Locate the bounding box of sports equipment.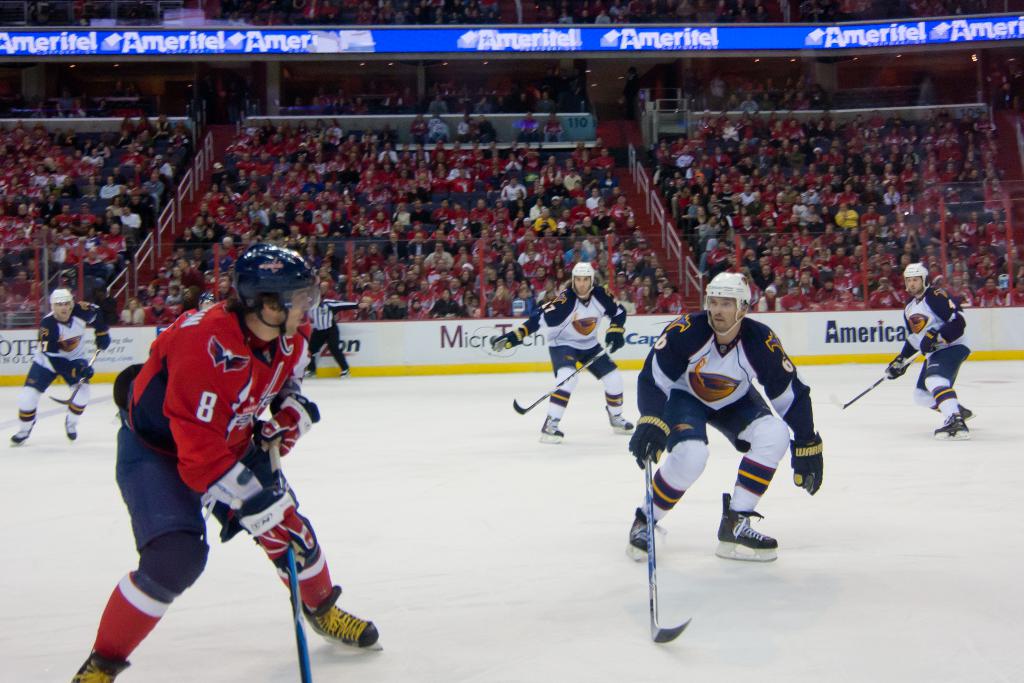
Bounding box: locate(51, 348, 104, 419).
